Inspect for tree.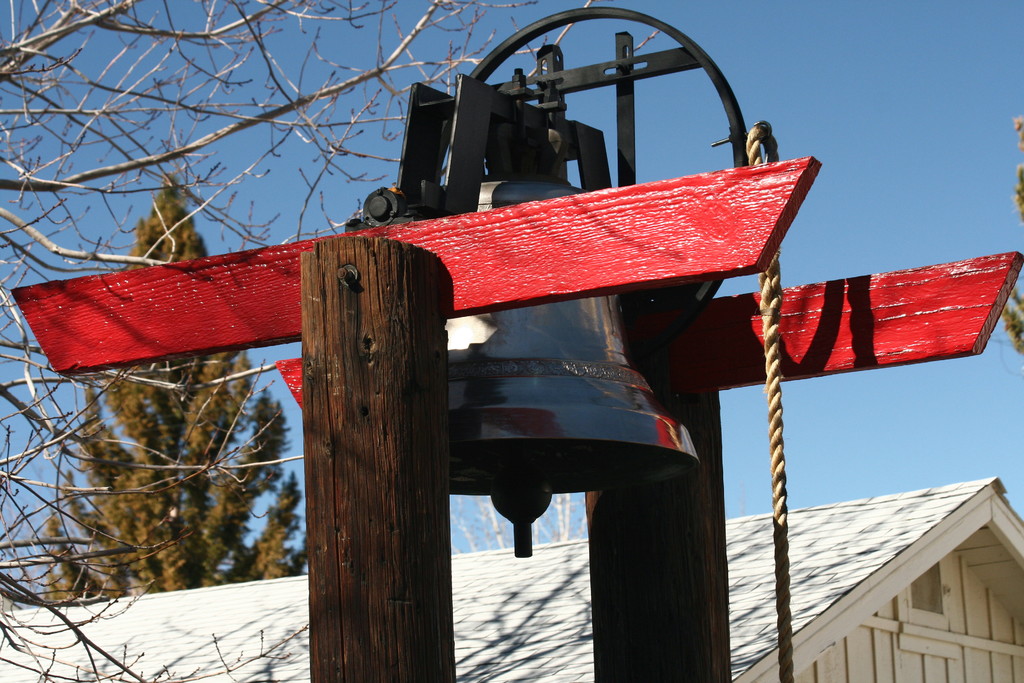
Inspection: bbox(45, 169, 324, 603).
